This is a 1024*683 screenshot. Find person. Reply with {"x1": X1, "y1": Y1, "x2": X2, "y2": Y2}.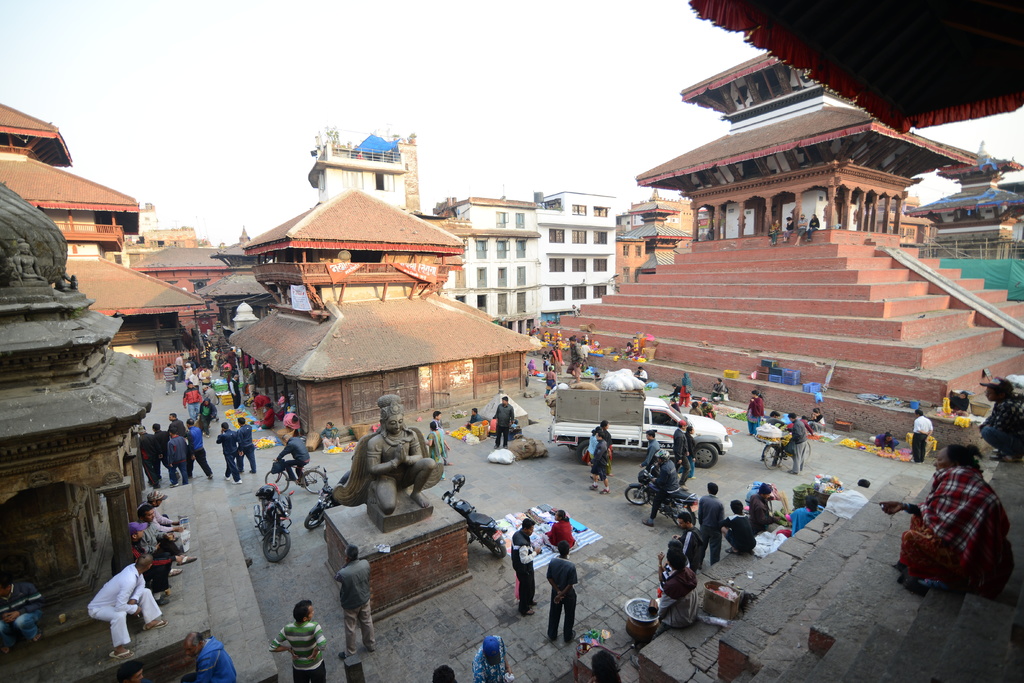
{"x1": 668, "y1": 394, "x2": 682, "y2": 414}.
